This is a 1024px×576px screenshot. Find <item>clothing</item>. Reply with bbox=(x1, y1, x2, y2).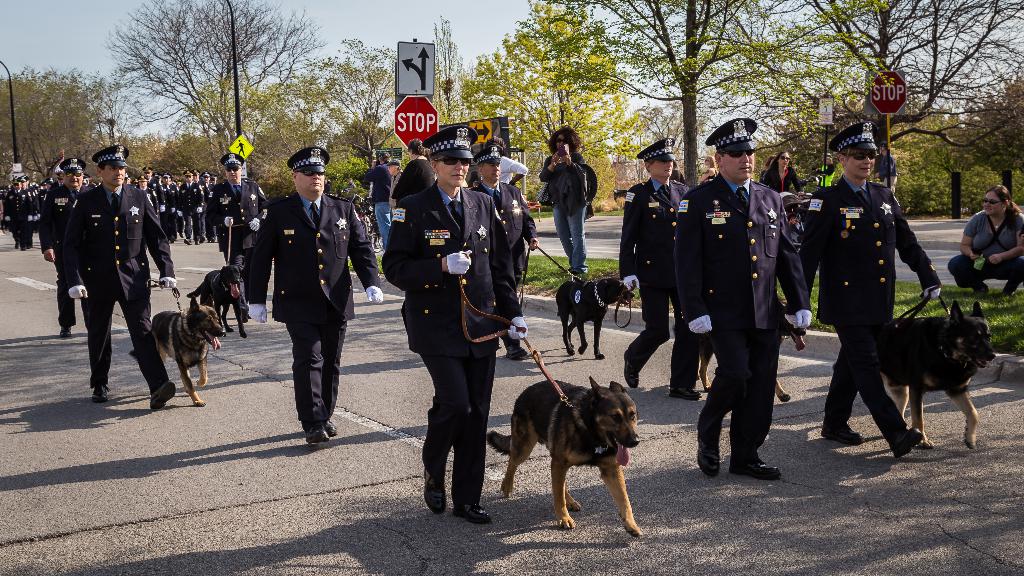
bbox=(428, 346, 492, 520).
